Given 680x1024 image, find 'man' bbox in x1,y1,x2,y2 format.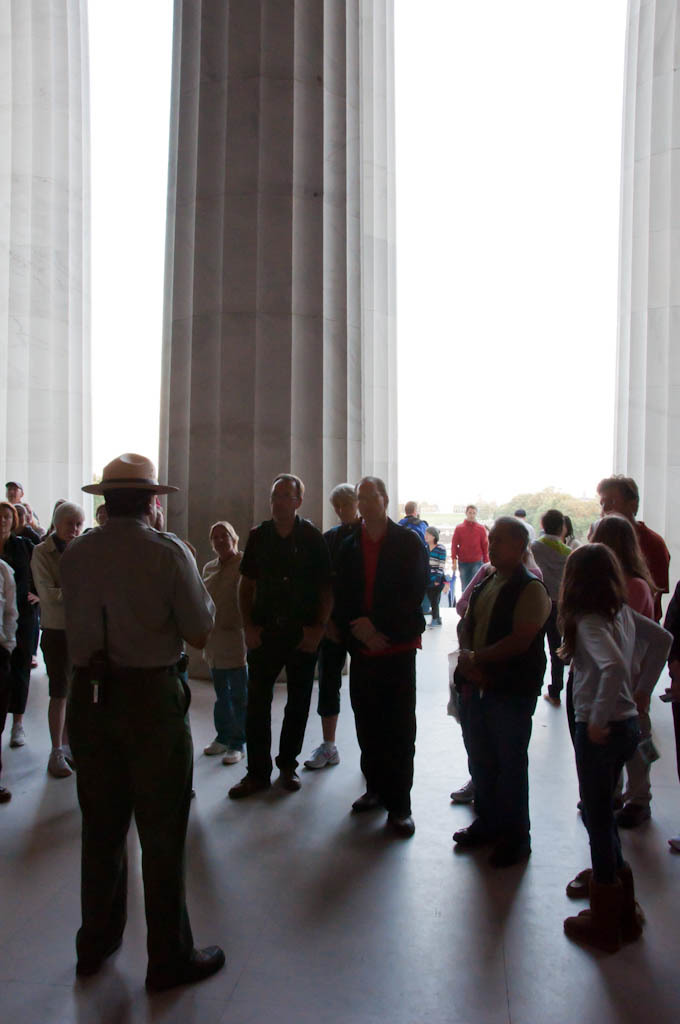
531,512,567,687.
